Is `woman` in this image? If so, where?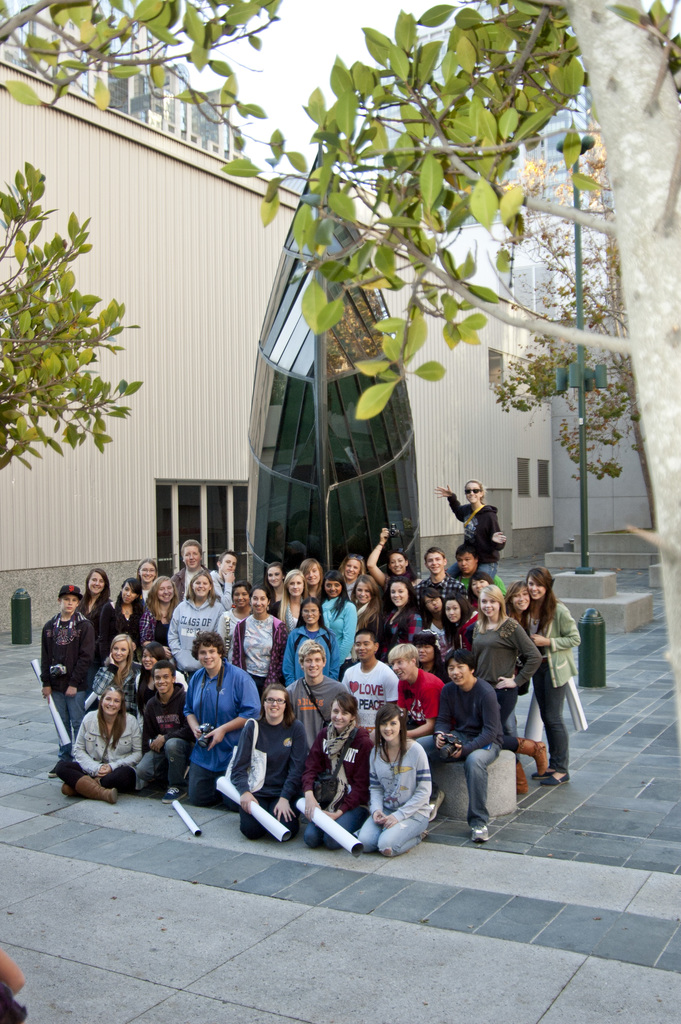
Yes, at [439, 479, 503, 592].
